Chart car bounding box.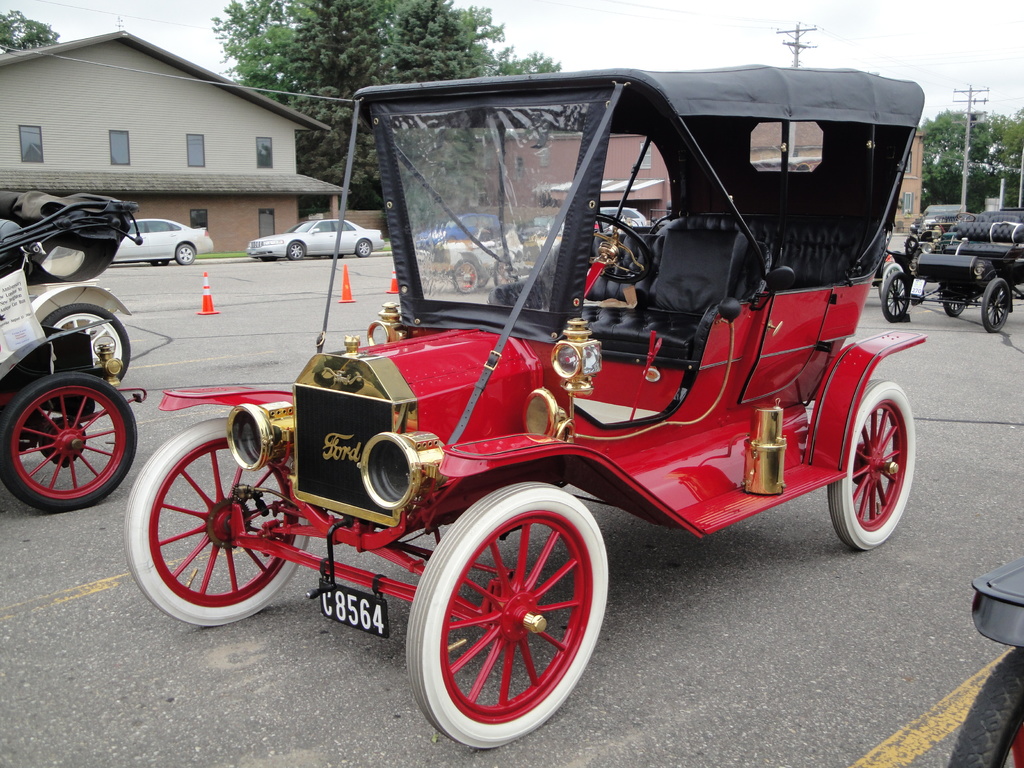
Charted: Rect(246, 212, 383, 264).
